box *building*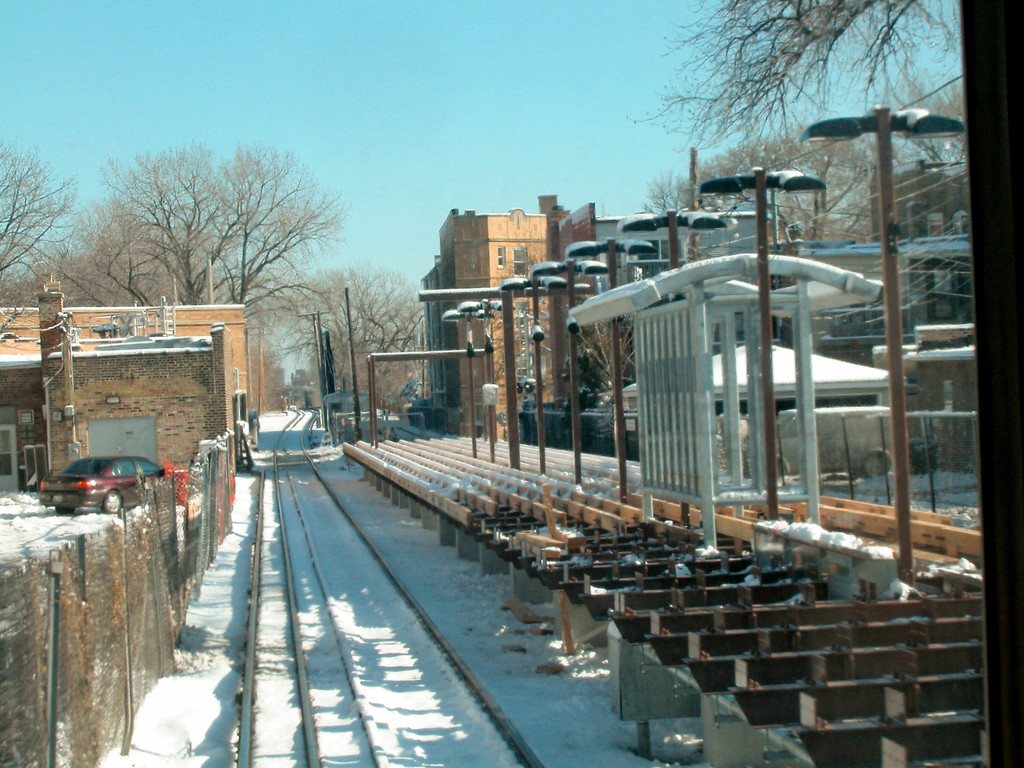
551:193:765:406
